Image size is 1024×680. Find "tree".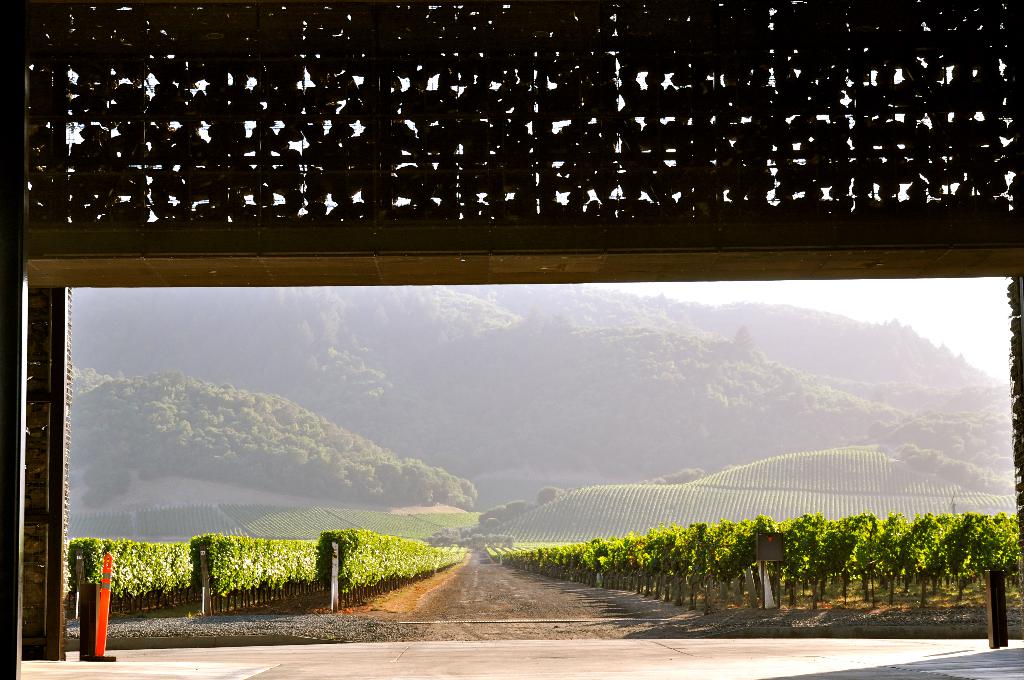
[305,518,485,607].
